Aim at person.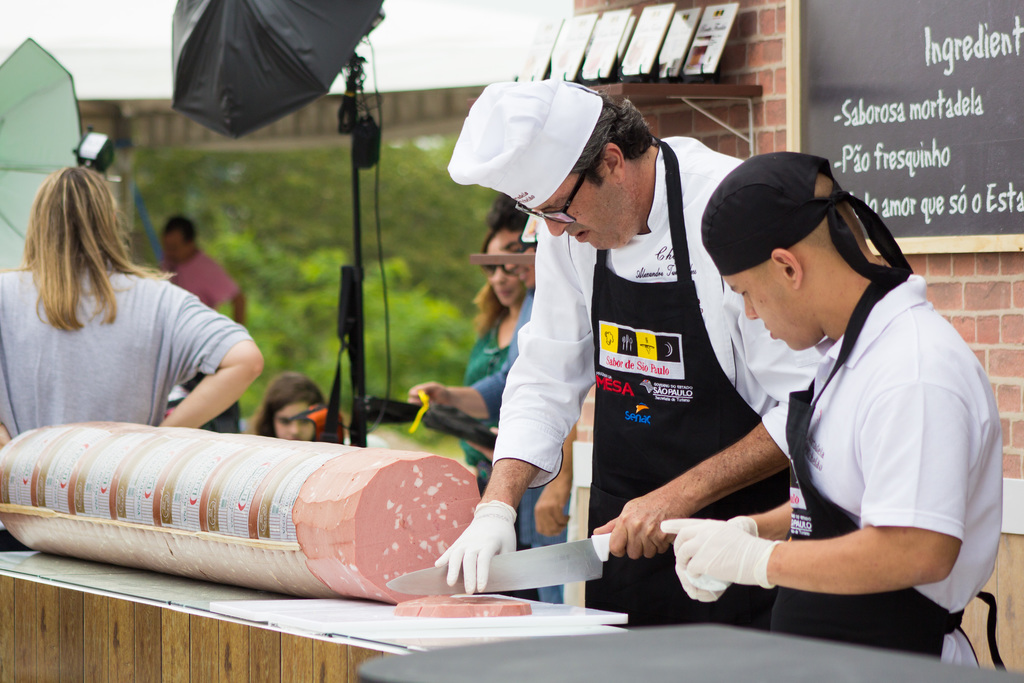
Aimed at {"x1": 0, "y1": 165, "x2": 259, "y2": 452}.
